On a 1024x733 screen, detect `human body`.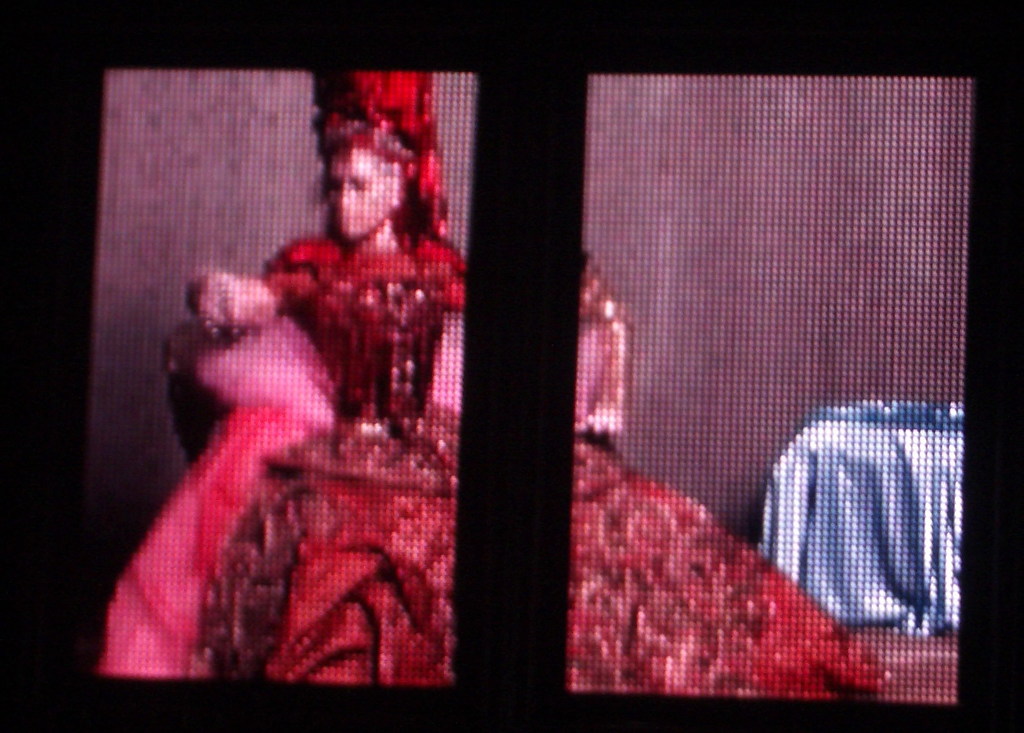
[138, 139, 652, 687].
